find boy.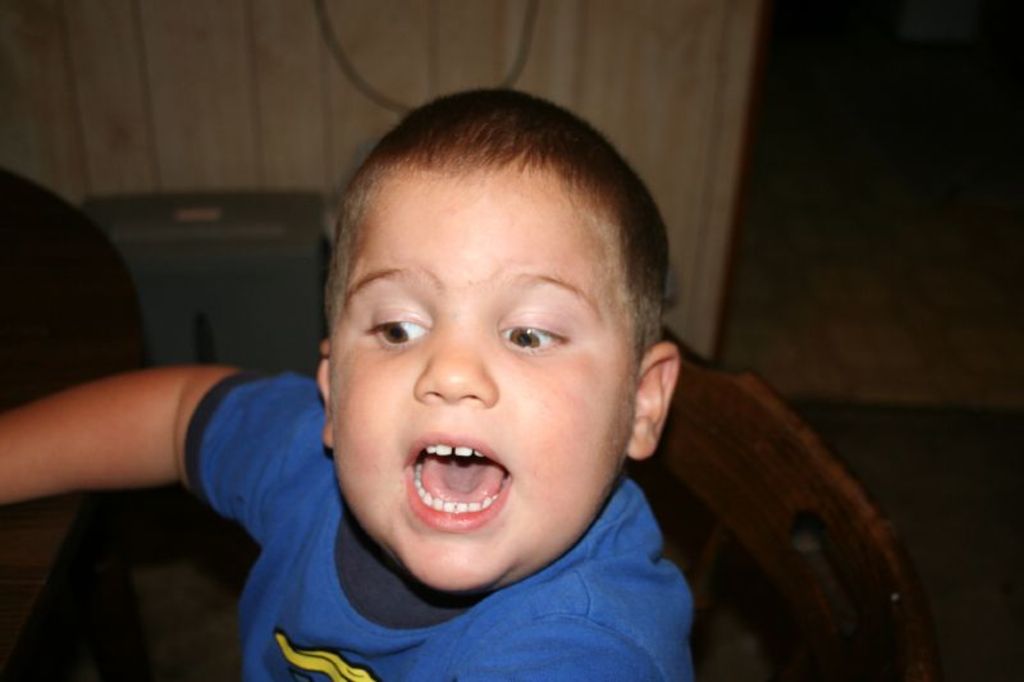
{"left": 0, "top": 82, "right": 689, "bottom": 681}.
